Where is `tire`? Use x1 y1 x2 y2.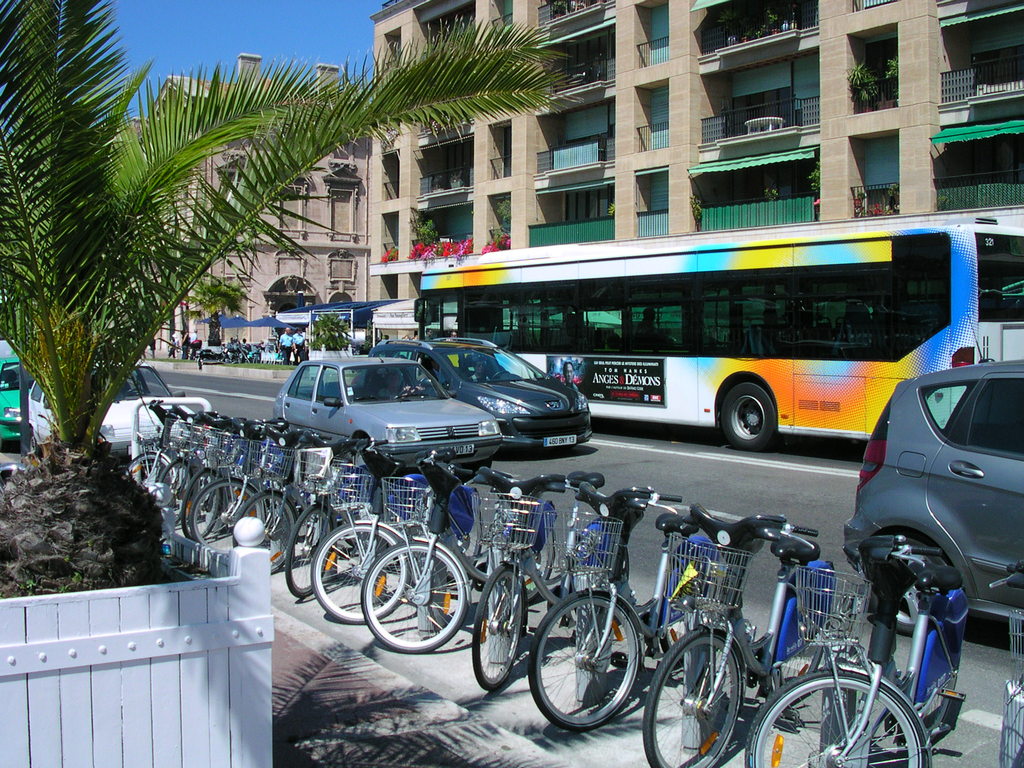
657 617 729 667.
